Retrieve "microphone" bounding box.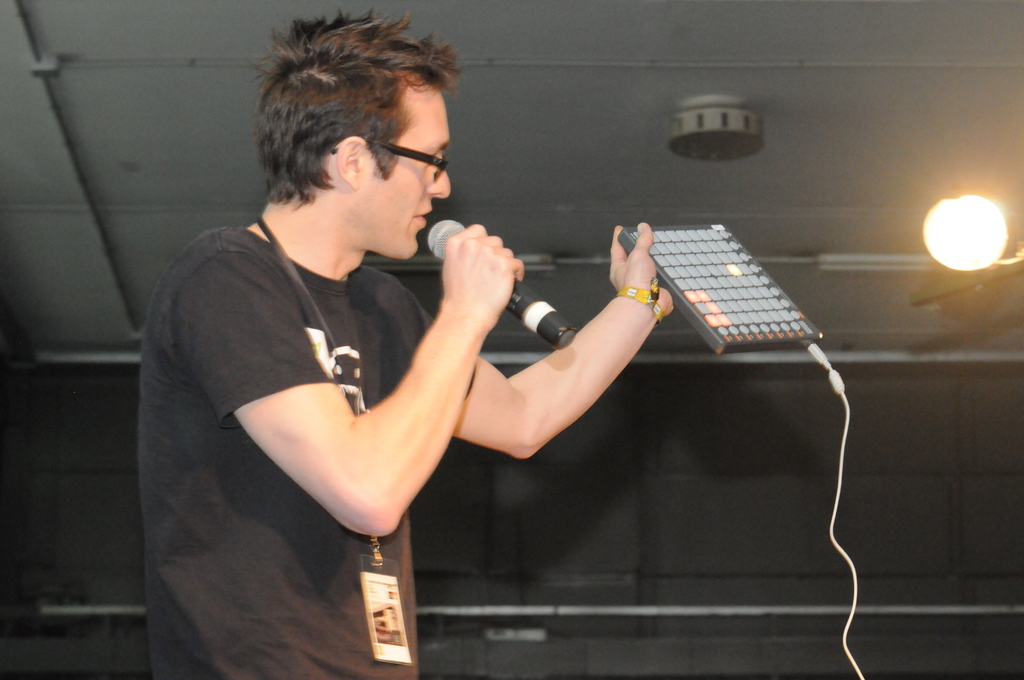
Bounding box: pyautogui.locateOnScreen(425, 220, 578, 352).
